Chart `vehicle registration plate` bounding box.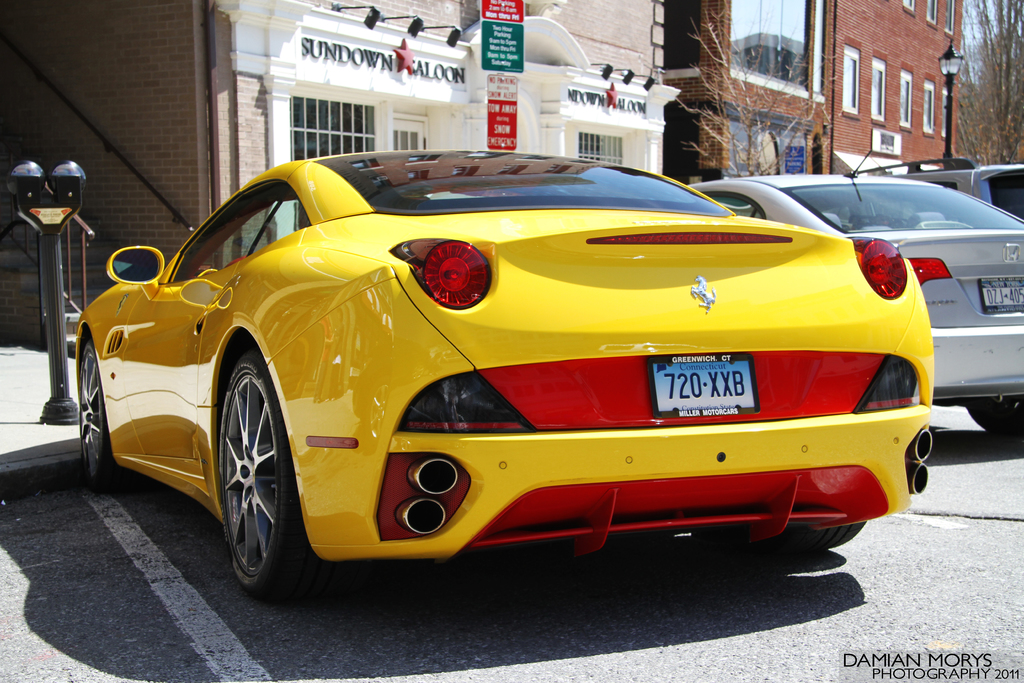
Charted: (x1=979, y1=277, x2=1023, y2=313).
